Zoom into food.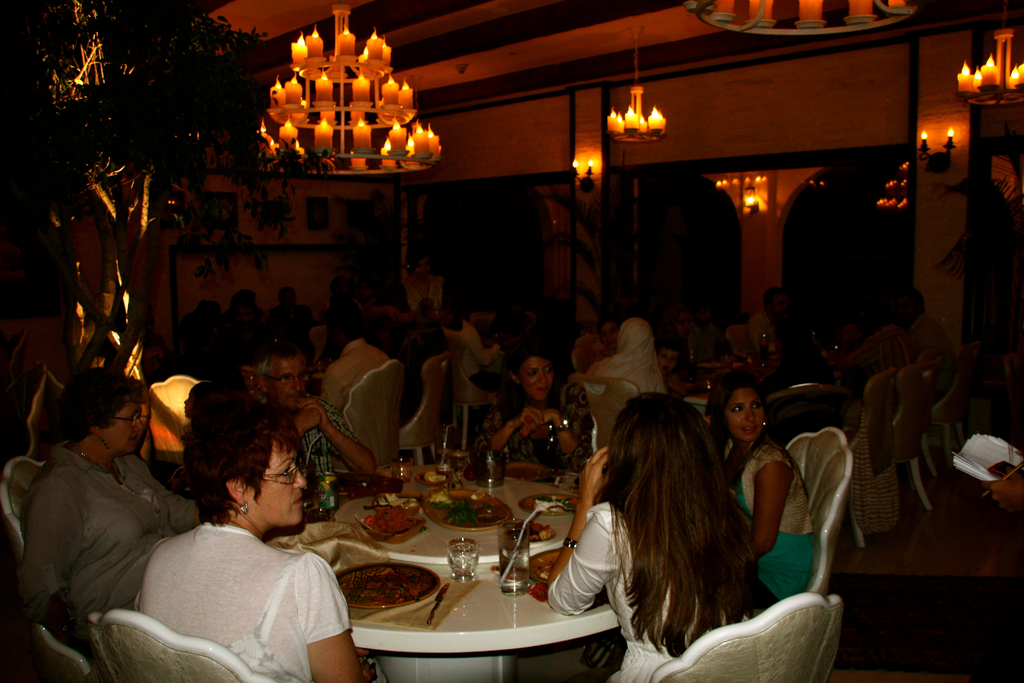
Zoom target: [515, 495, 577, 518].
